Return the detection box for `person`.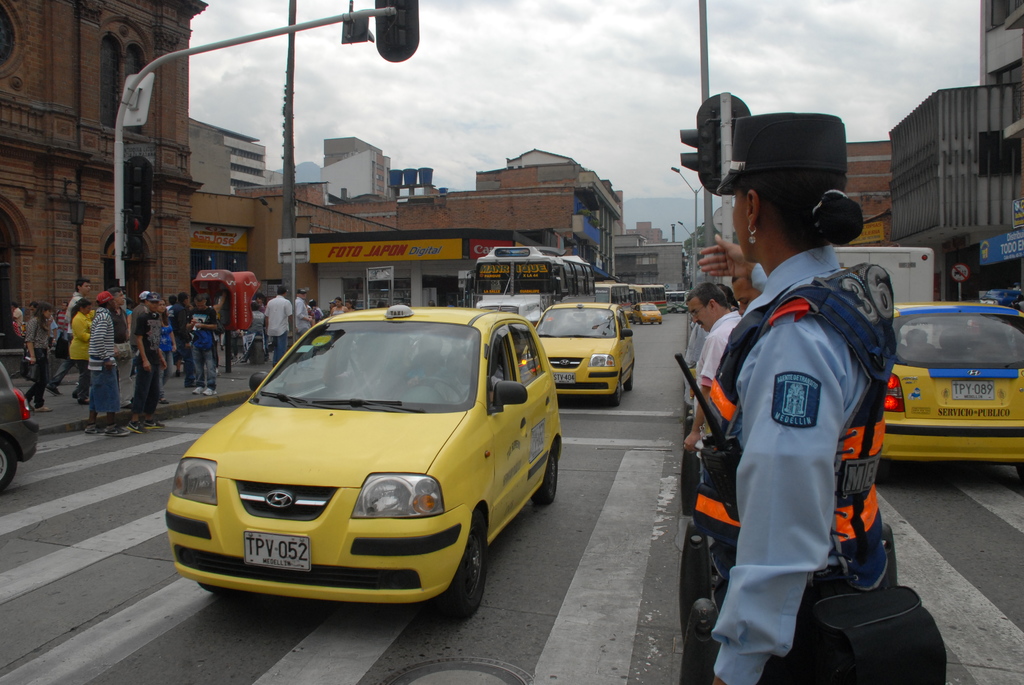
crop(126, 294, 167, 432).
